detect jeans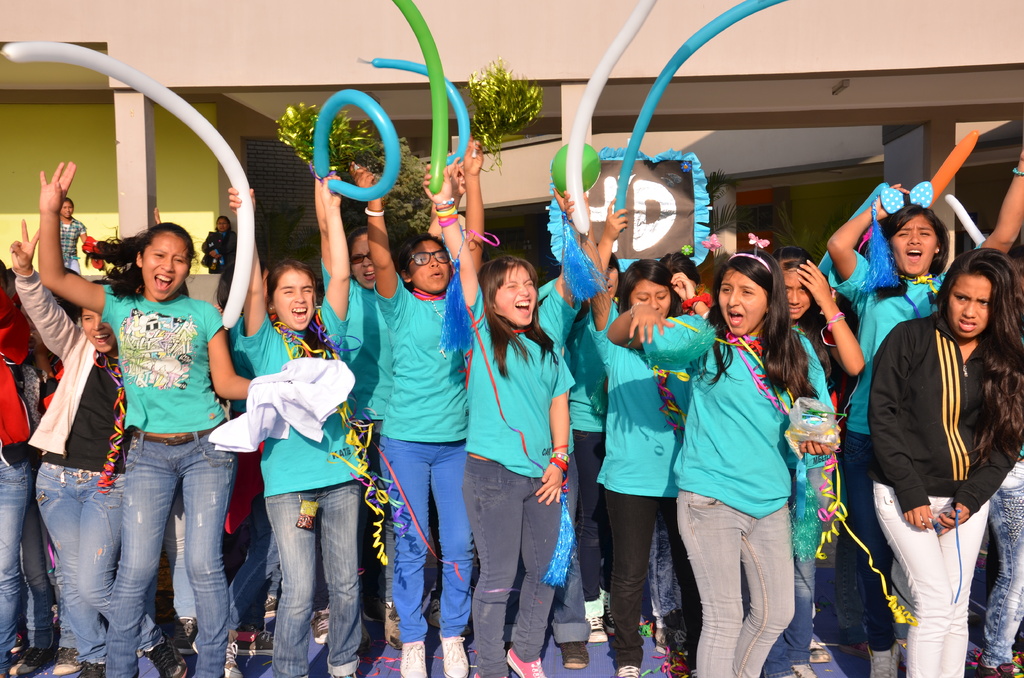
[left=506, top=459, right=593, bottom=645]
